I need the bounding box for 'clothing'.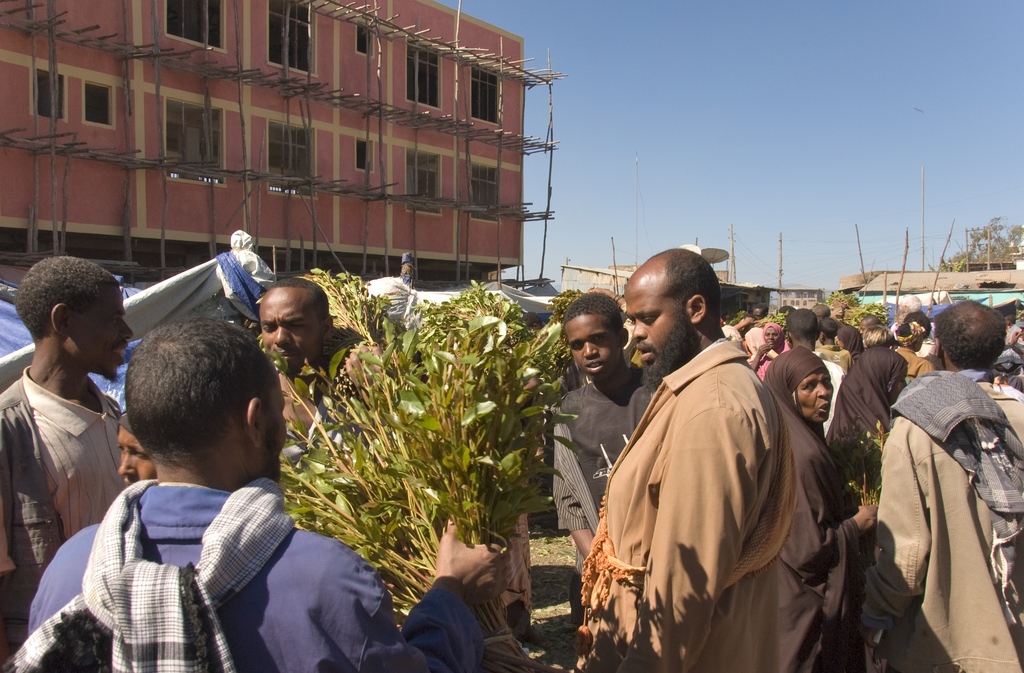
Here it is: region(723, 325, 740, 340).
